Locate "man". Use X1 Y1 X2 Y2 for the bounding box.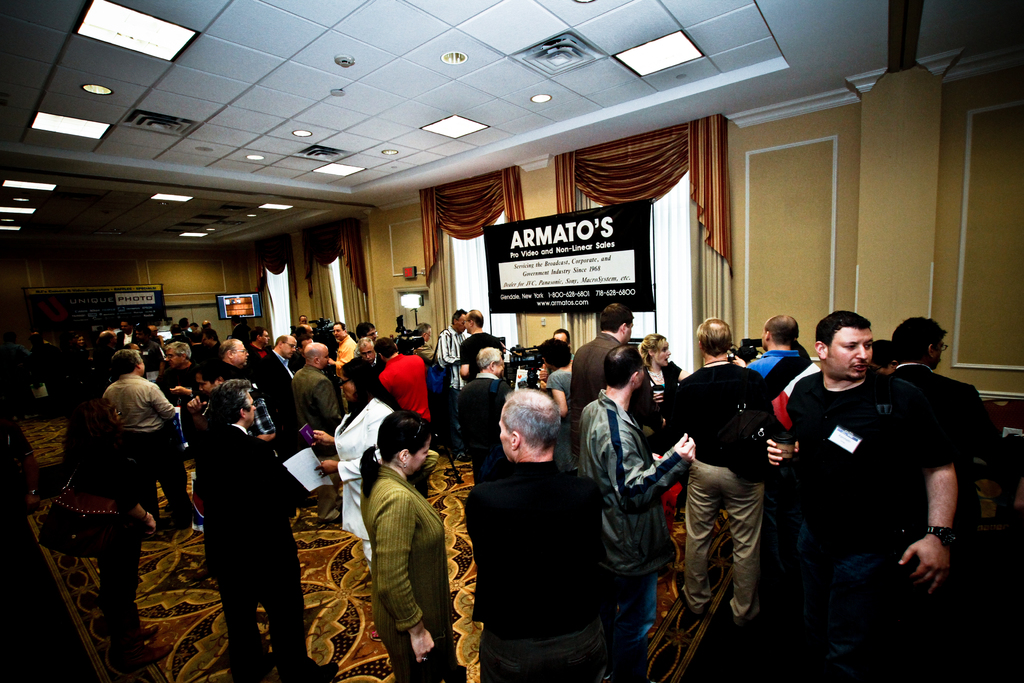
179 315 189 336.
